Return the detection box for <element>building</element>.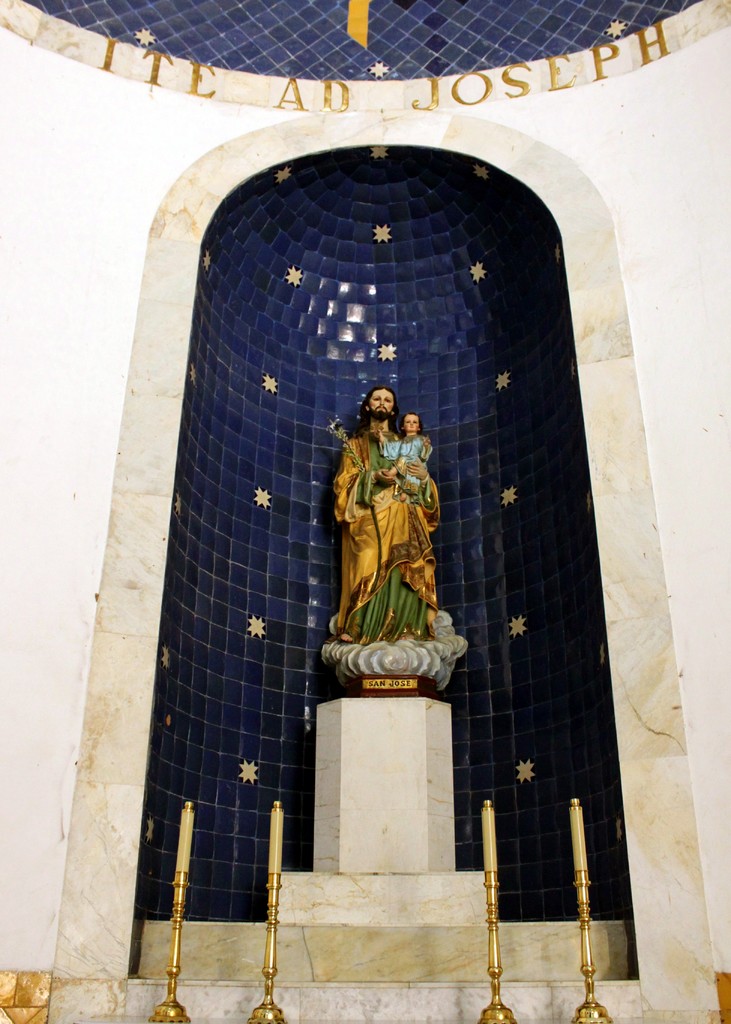
(0,0,730,1023).
